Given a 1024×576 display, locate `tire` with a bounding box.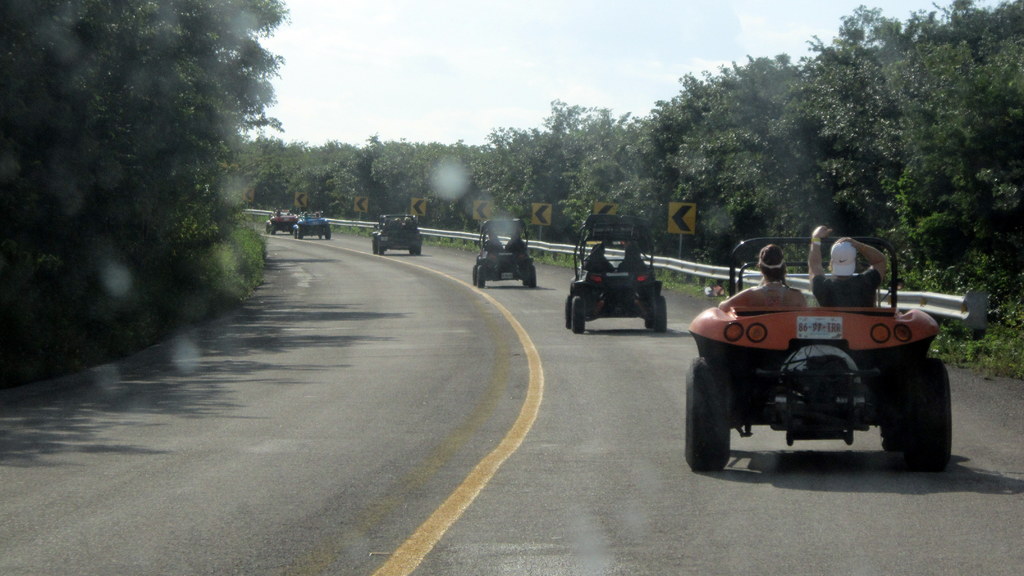
Located: [684,357,731,471].
